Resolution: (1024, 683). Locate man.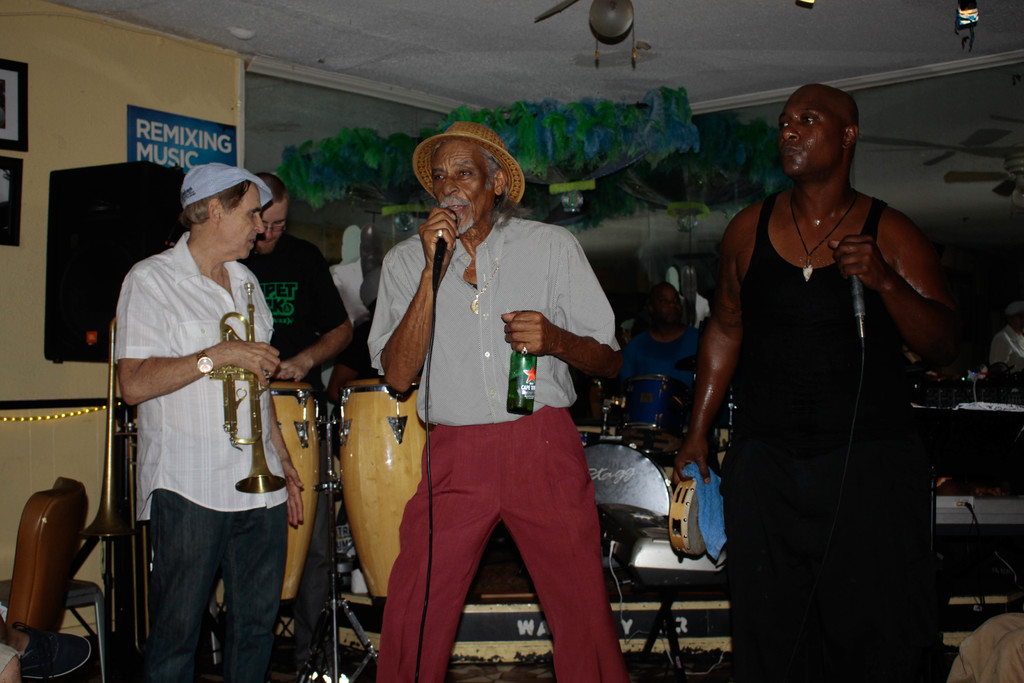
{"x1": 114, "y1": 162, "x2": 305, "y2": 682}.
